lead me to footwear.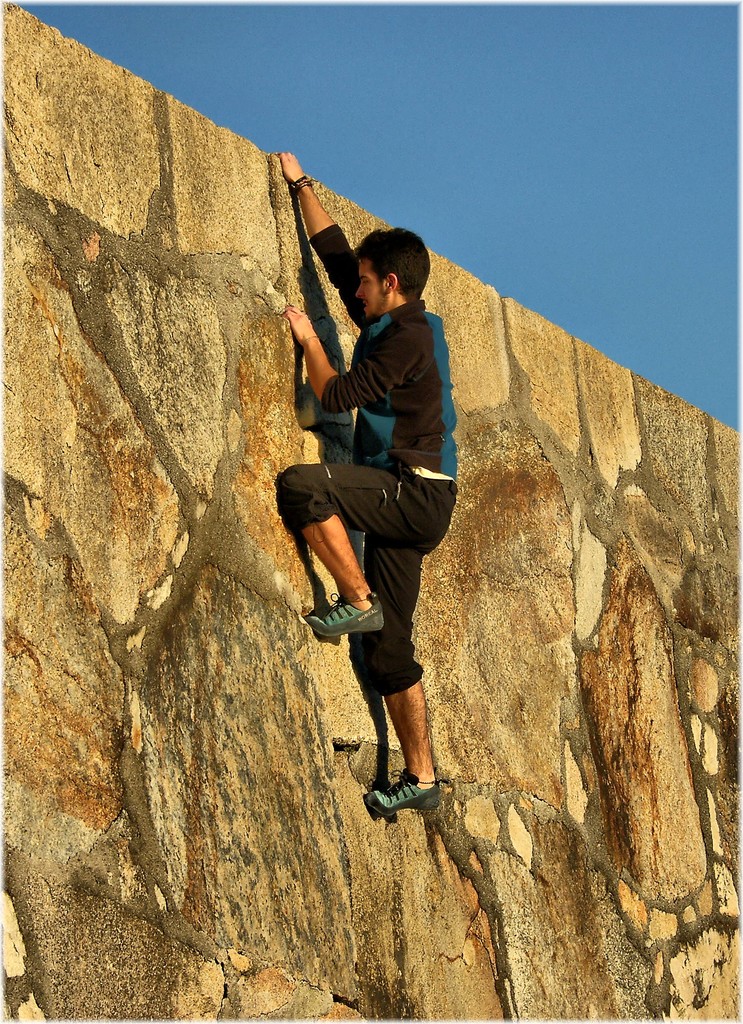
Lead to crop(361, 754, 440, 823).
